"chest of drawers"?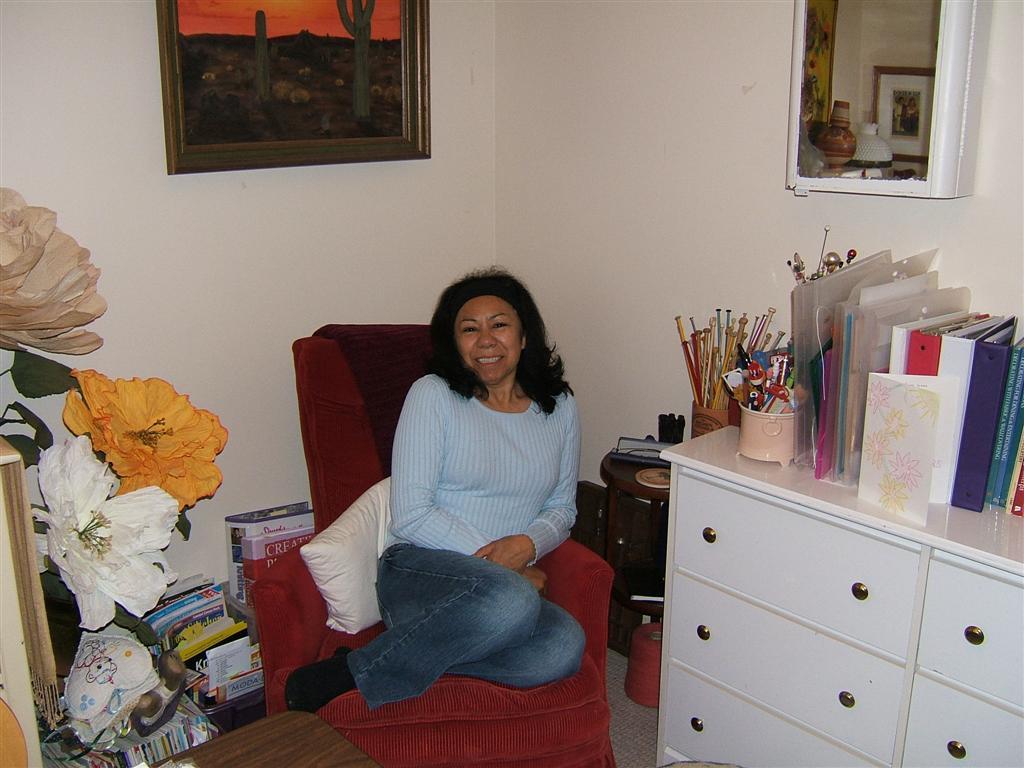
658/418/1023/767
